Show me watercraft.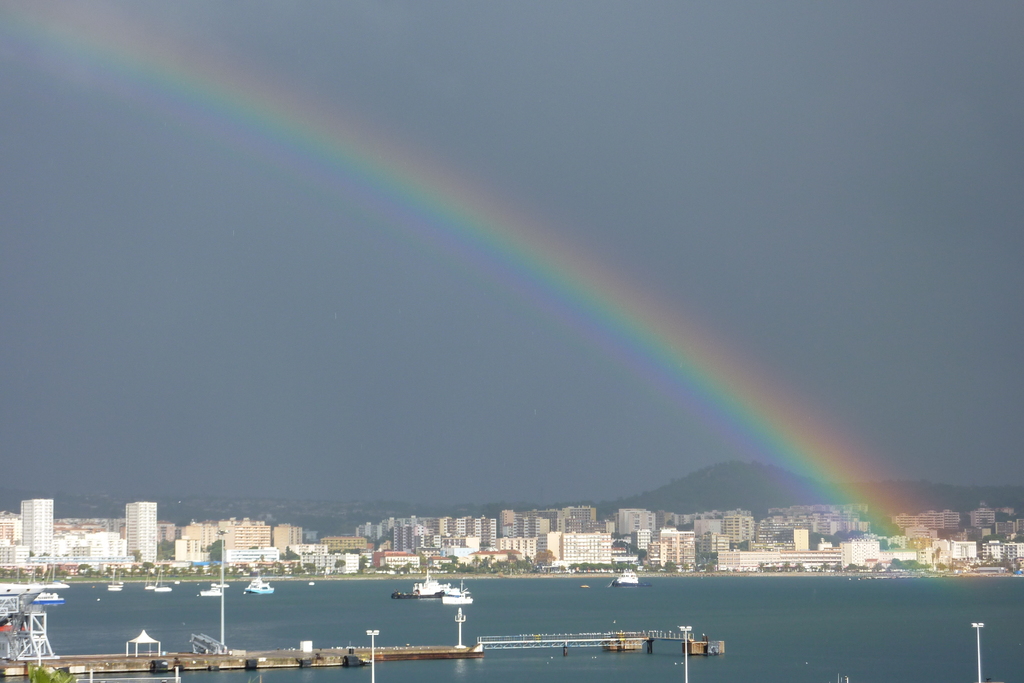
watercraft is here: bbox(612, 563, 644, 586).
